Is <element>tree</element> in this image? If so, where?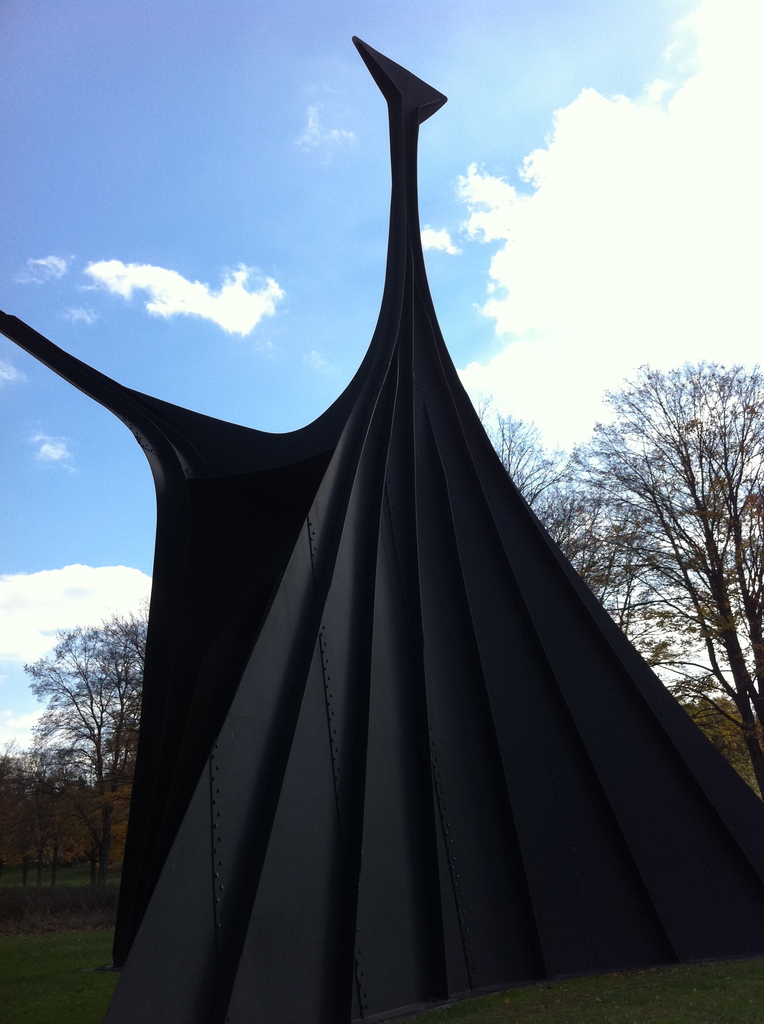
Yes, at region(0, 742, 70, 882).
